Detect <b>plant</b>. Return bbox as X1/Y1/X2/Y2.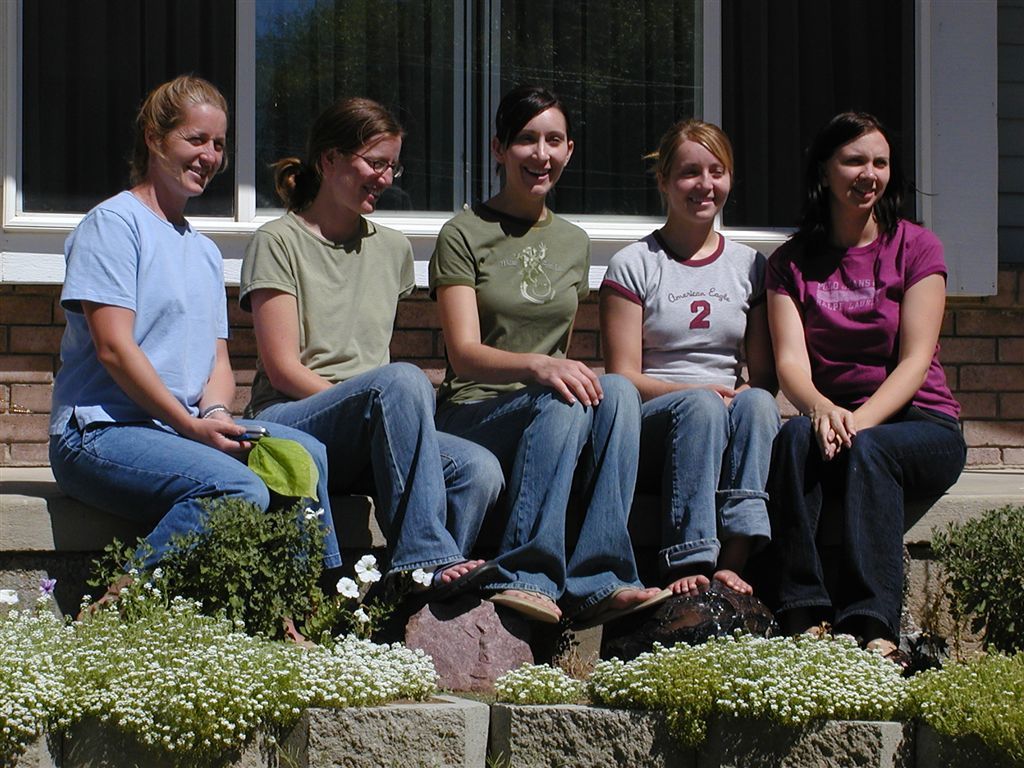
142/497/328/634.
